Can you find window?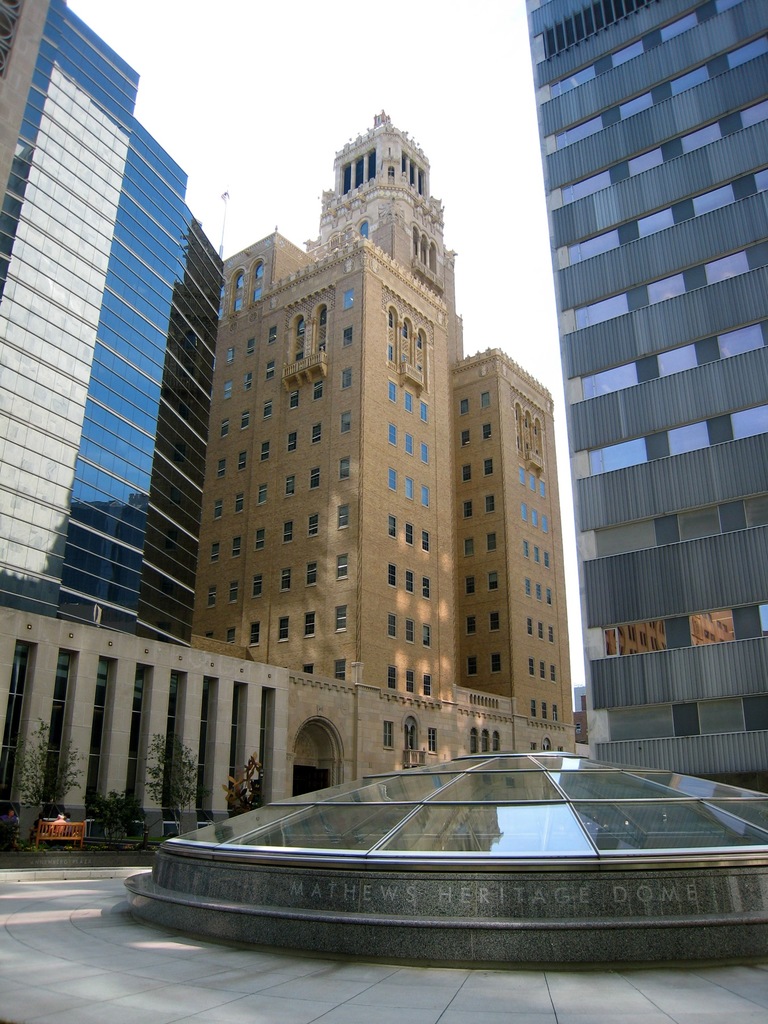
Yes, bounding box: l=460, t=502, r=475, b=522.
